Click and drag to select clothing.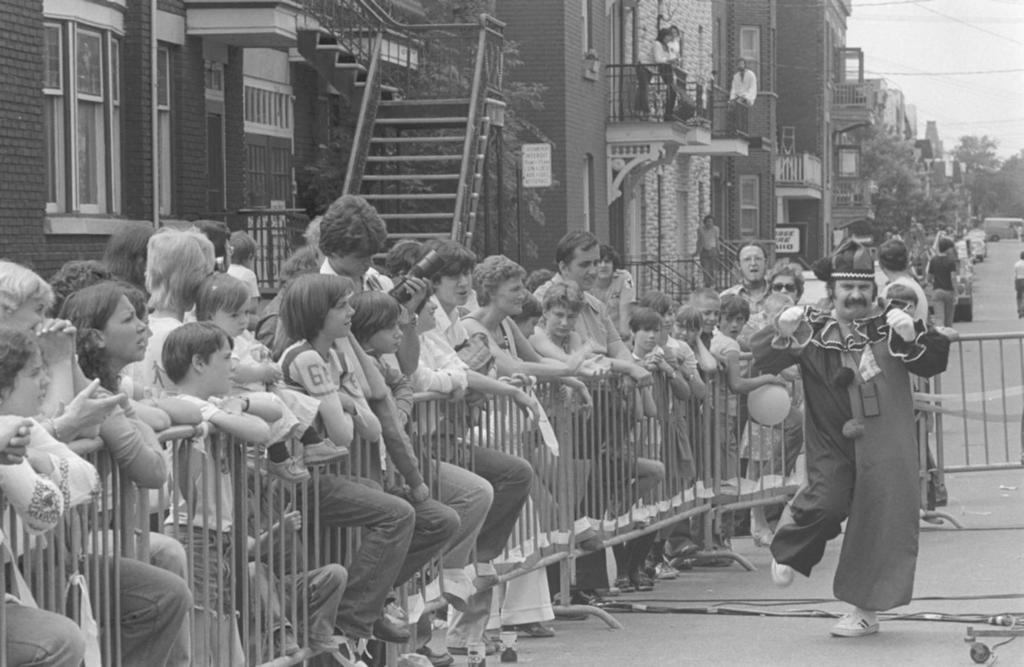
Selection: (137,309,183,534).
